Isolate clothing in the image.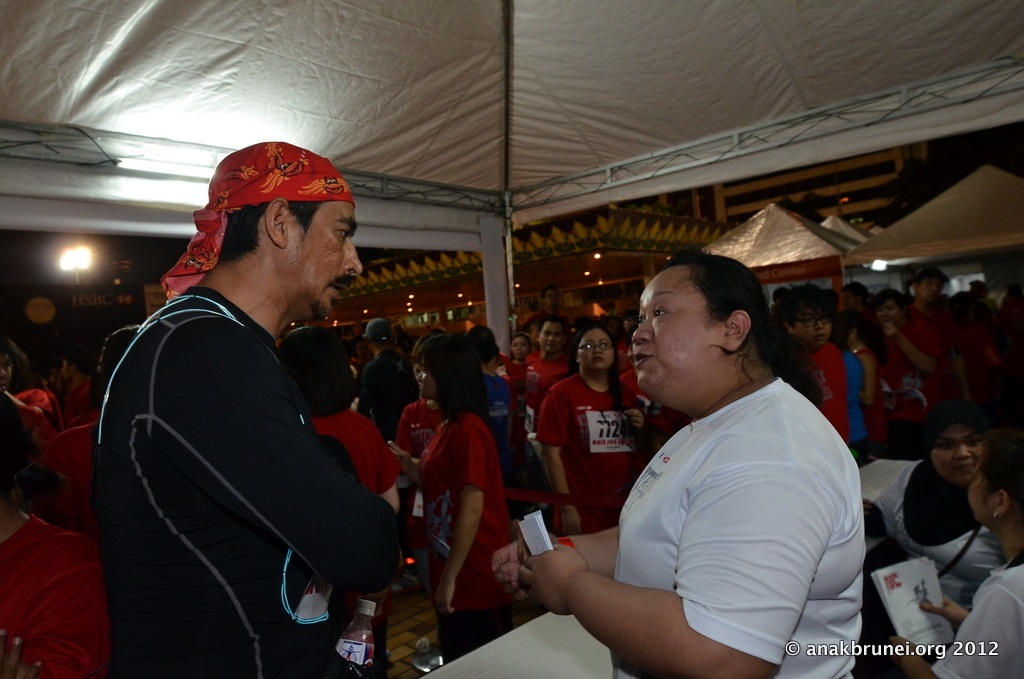
Isolated region: 607/375/865/678.
